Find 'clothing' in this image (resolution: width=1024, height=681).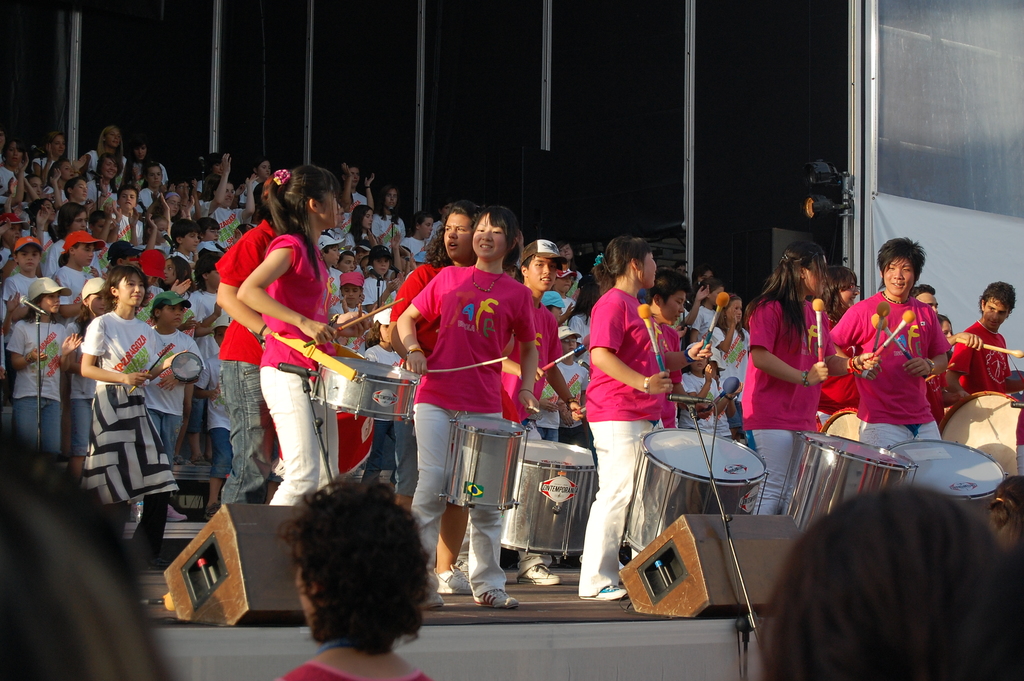
rect(6, 315, 74, 457).
